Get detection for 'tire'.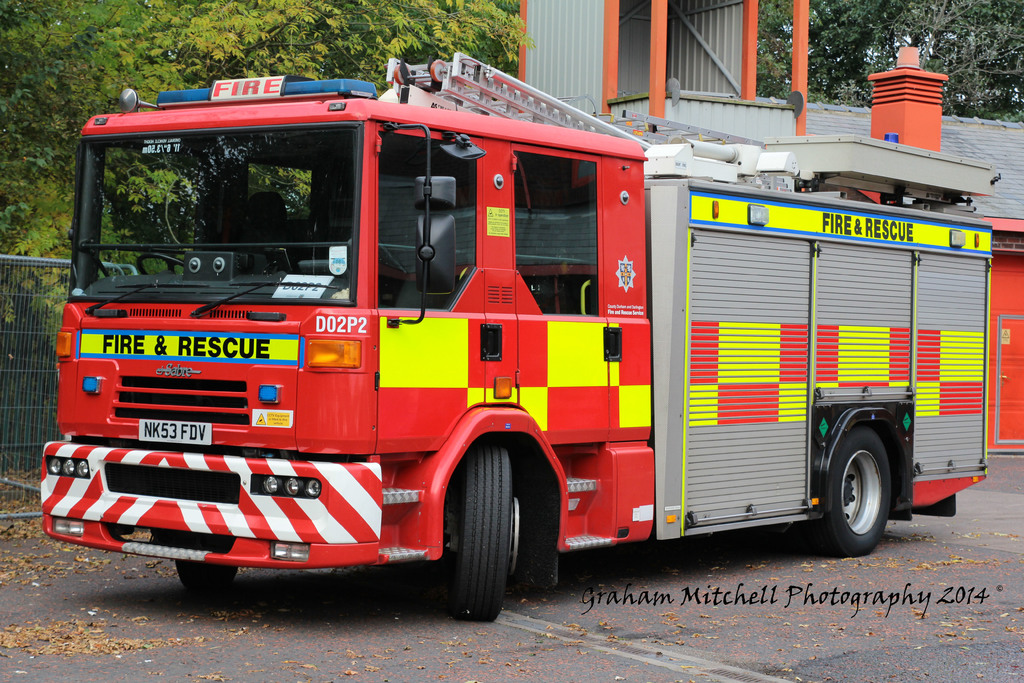
Detection: (795,422,893,554).
